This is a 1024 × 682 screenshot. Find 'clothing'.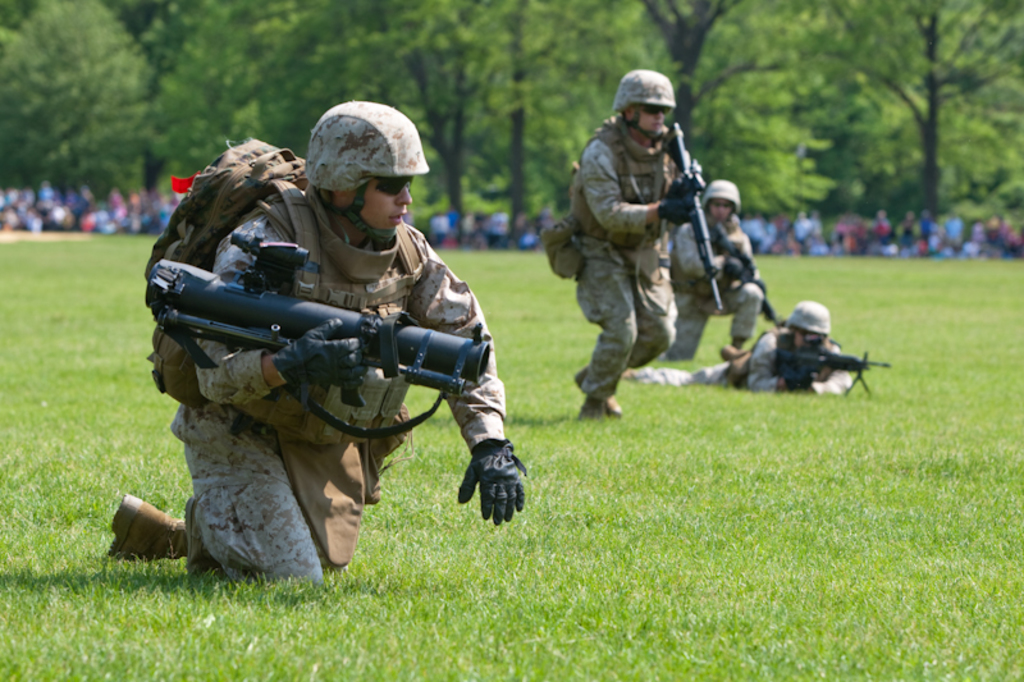
Bounding box: bbox=(128, 182, 513, 576).
